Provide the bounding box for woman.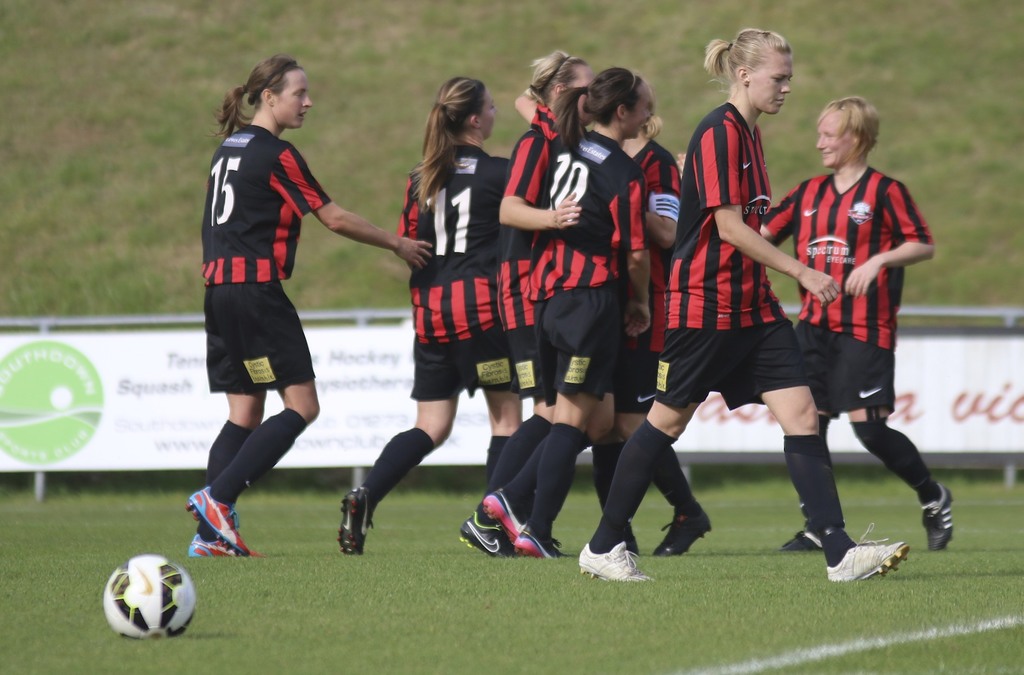
182/55/432/554.
